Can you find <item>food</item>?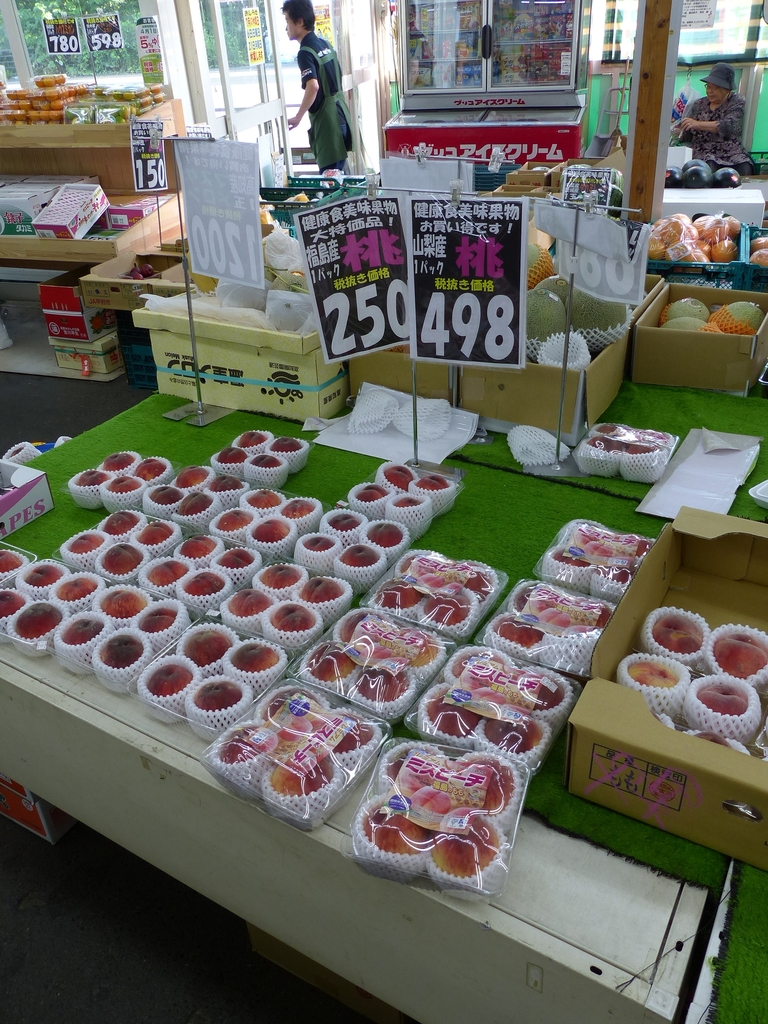
Yes, bounding box: region(115, 510, 136, 536).
